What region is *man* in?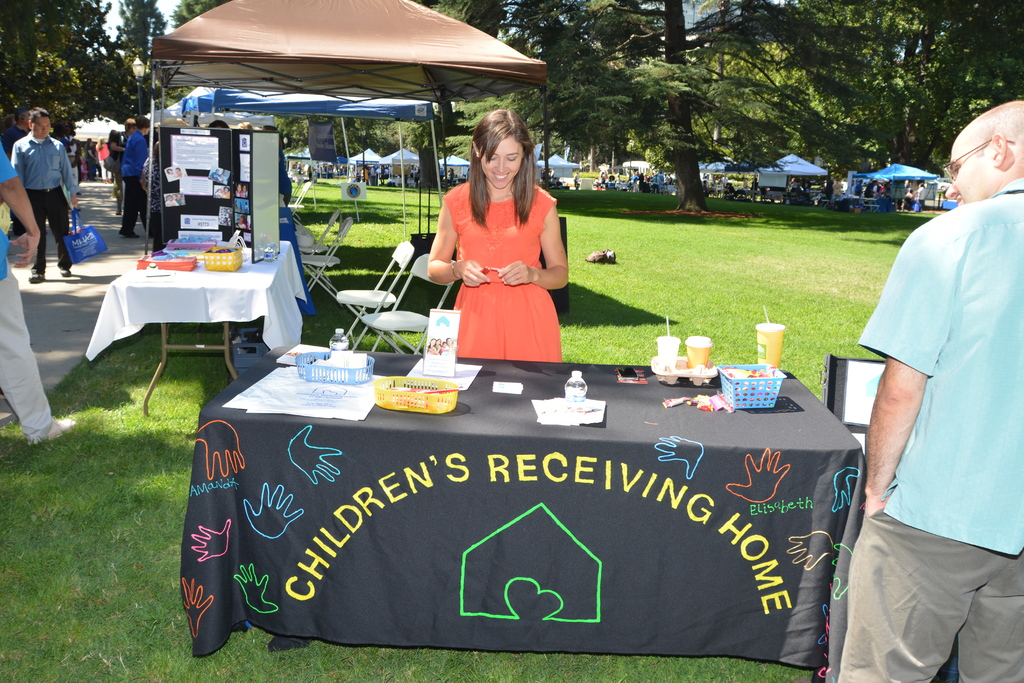
[x1=832, y1=94, x2=1023, y2=682].
